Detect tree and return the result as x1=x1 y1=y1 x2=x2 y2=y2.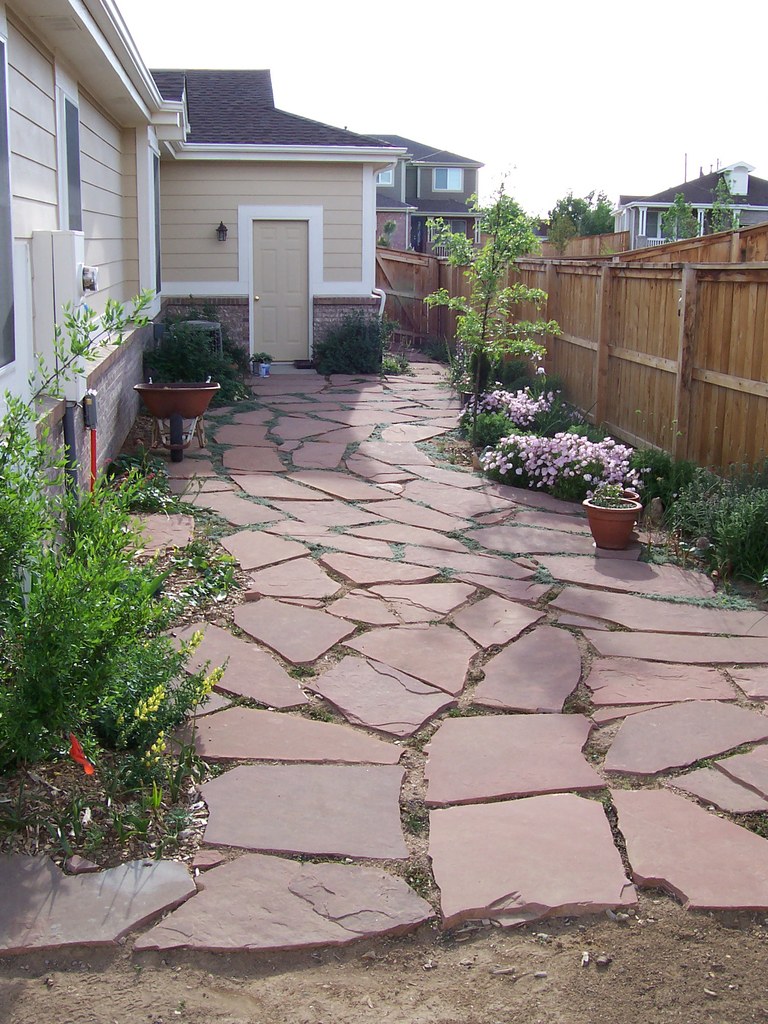
x1=428 y1=179 x2=540 y2=408.
